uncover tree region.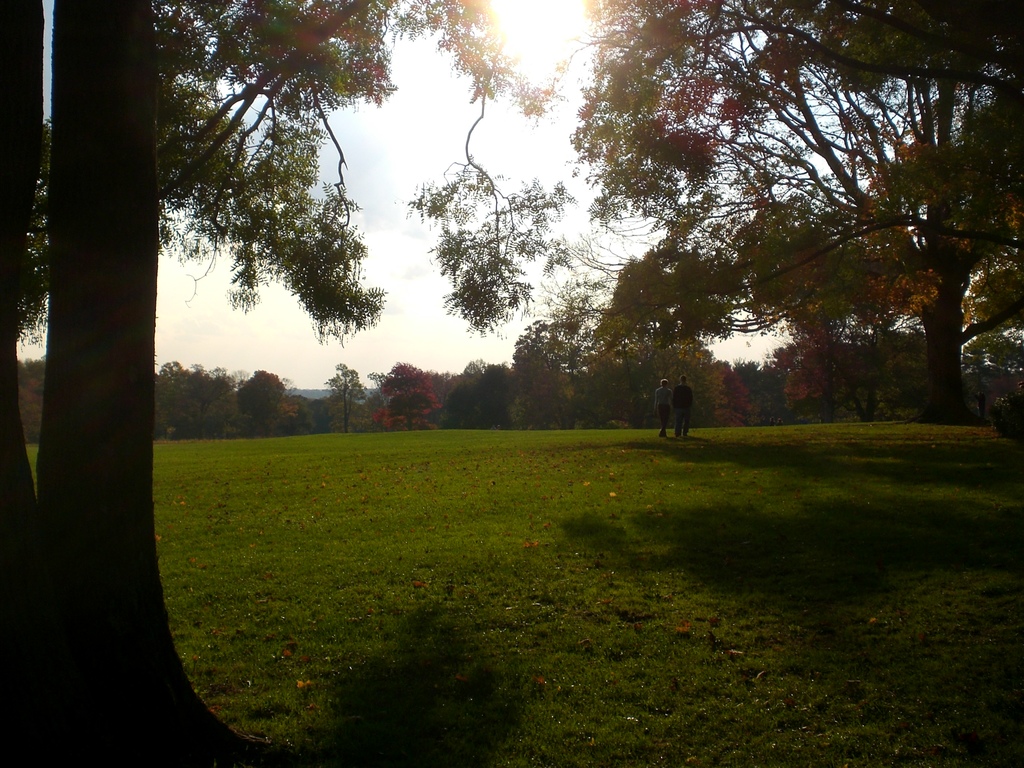
Uncovered: rect(442, 362, 513, 433).
